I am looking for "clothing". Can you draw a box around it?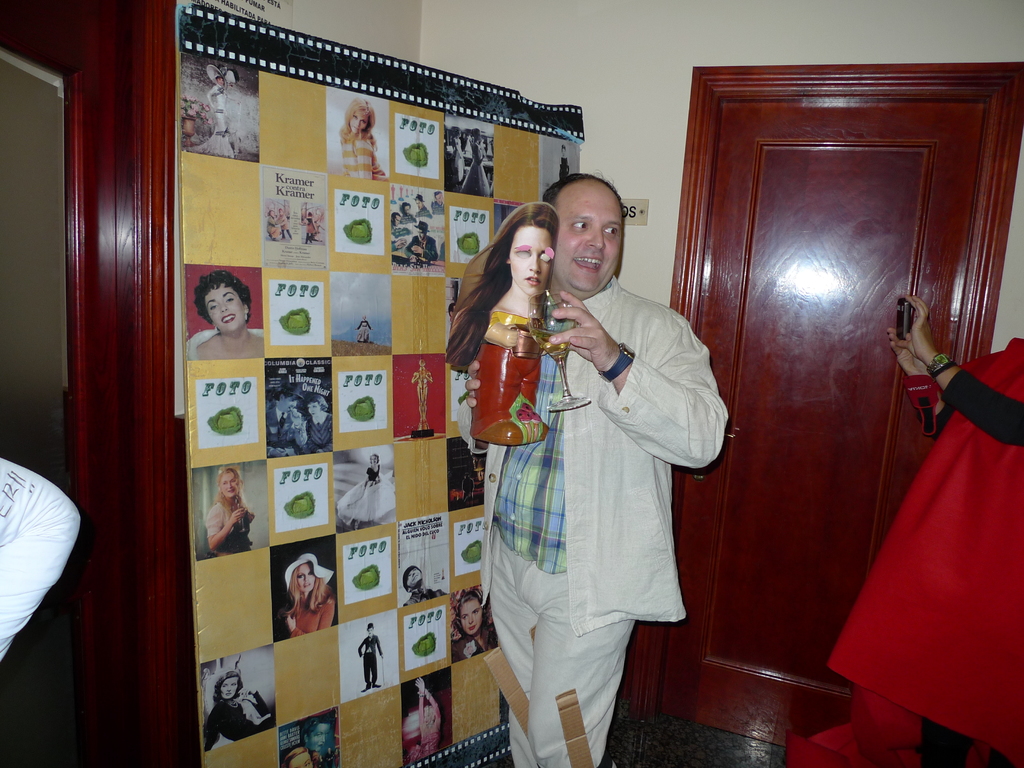
Sure, the bounding box is x1=343 y1=130 x2=388 y2=182.
